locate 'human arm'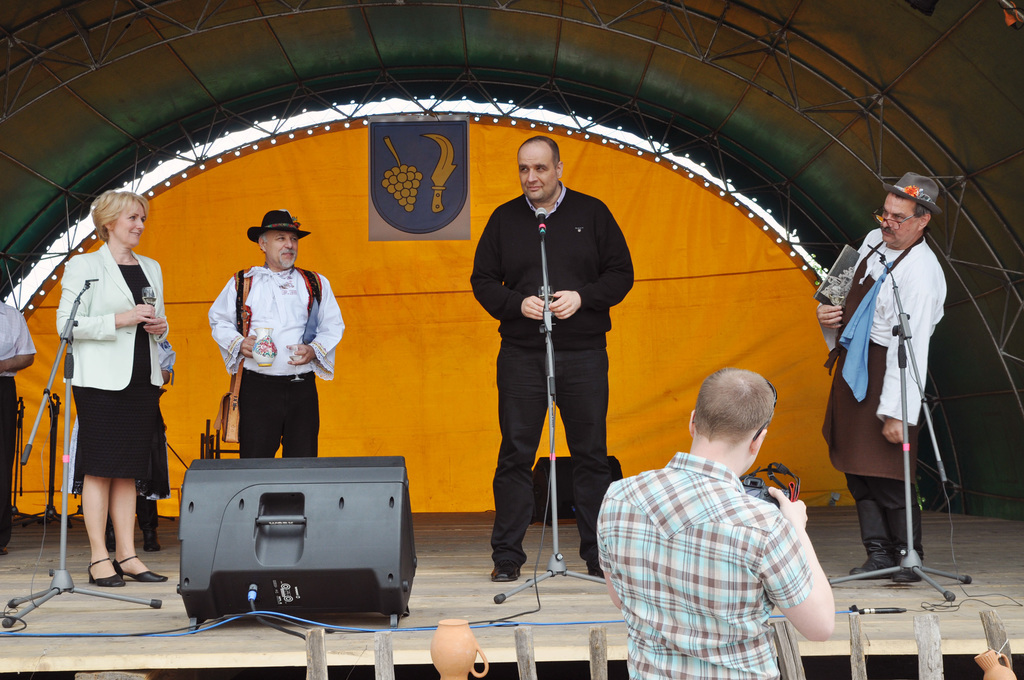
box=[471, 209, 551, 328]
